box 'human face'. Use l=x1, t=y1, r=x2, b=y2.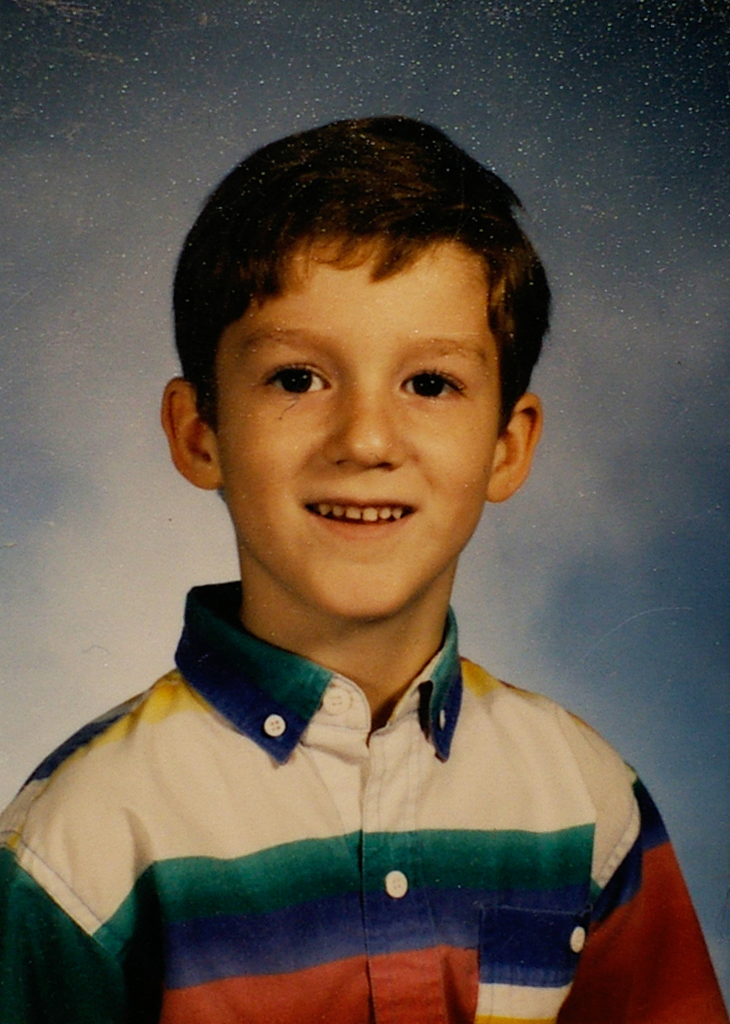
l=192, t=208, r=521, b=618.
